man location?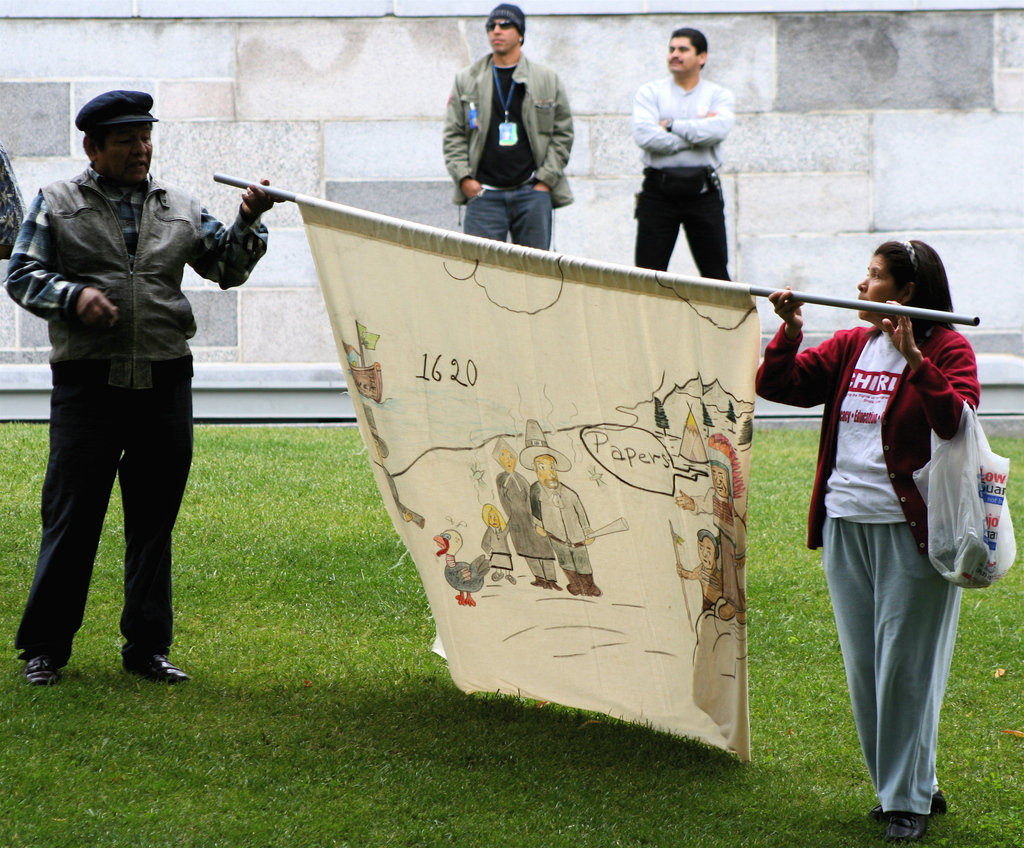
[1, 81, 285, 691]
